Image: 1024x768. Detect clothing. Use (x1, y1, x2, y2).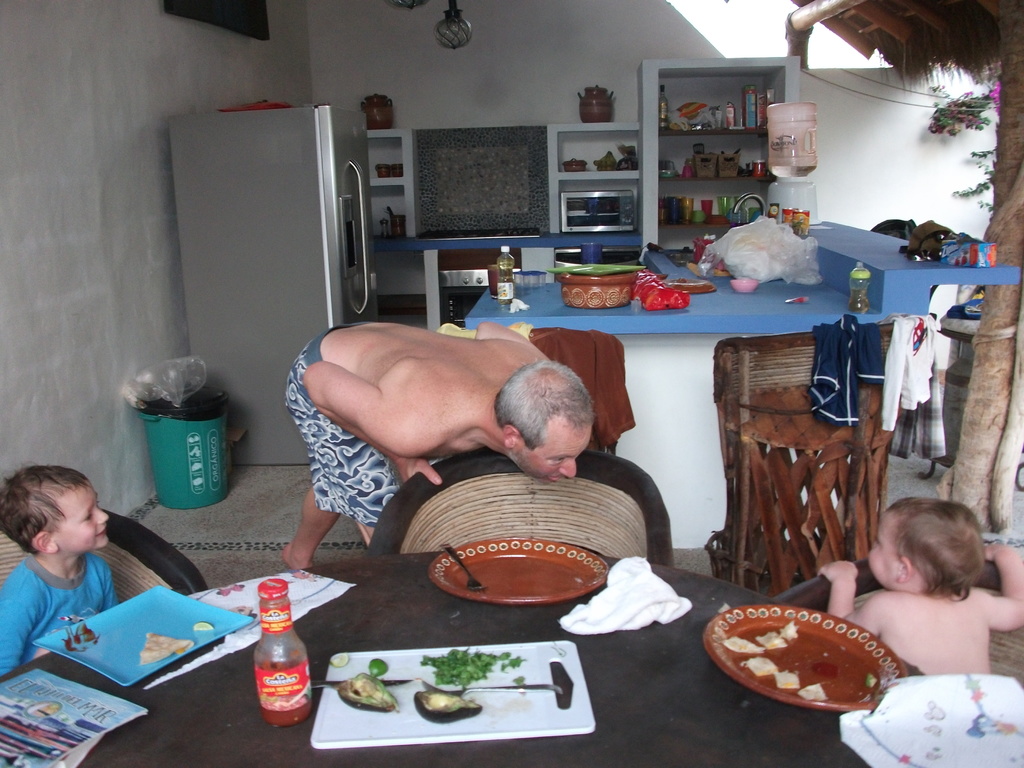
(0, 551, 120, 682).
